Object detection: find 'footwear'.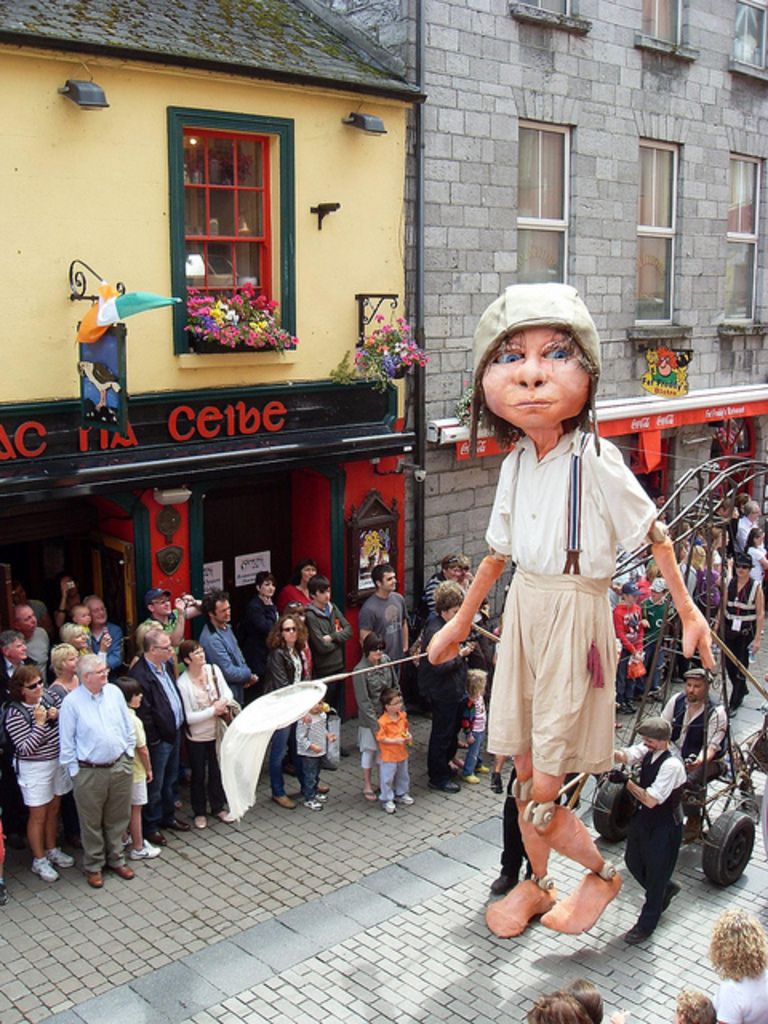
rect(458, 768, 474, 782).
